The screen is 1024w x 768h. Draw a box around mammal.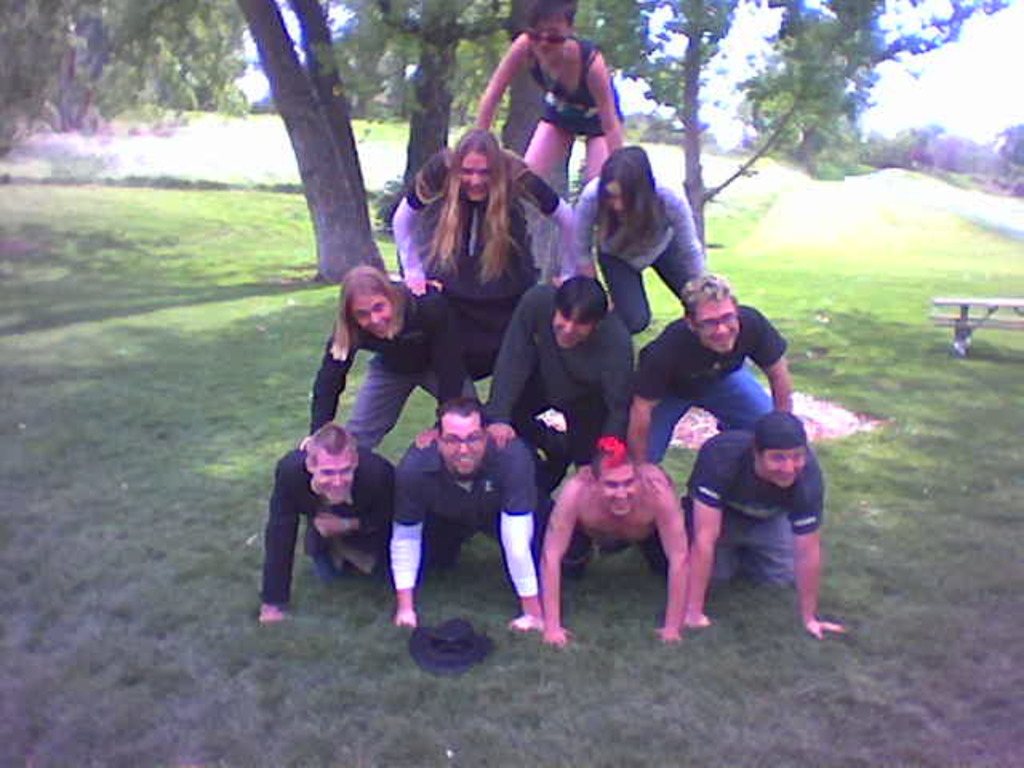
left=298, top=259, right=480, bottom=453.
